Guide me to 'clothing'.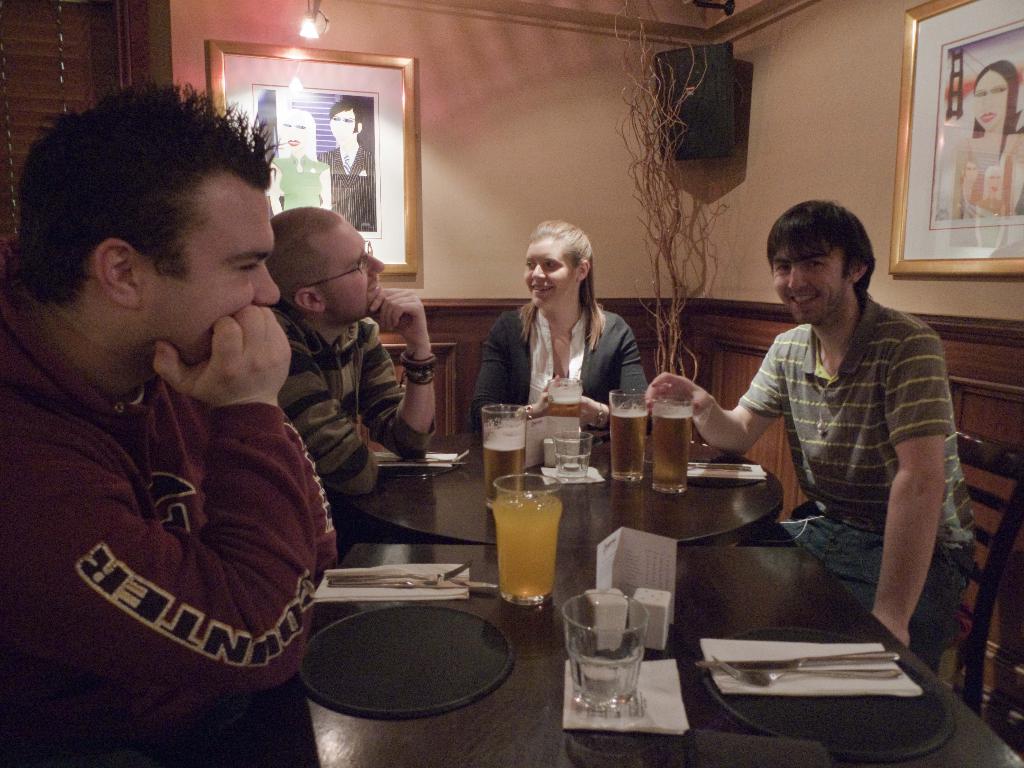
Guidance: [left=318, top=141, right=375, bottom=237].
